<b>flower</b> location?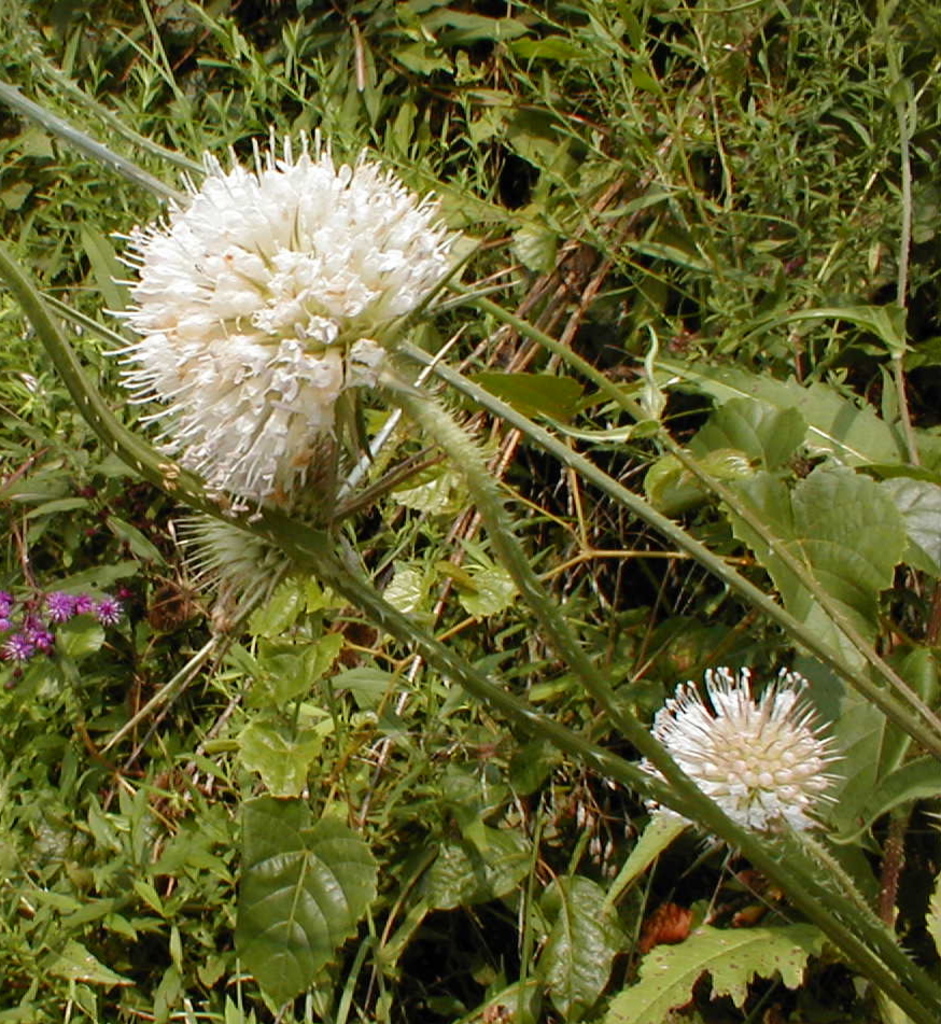
BBox(97, 592, 125, 626)
